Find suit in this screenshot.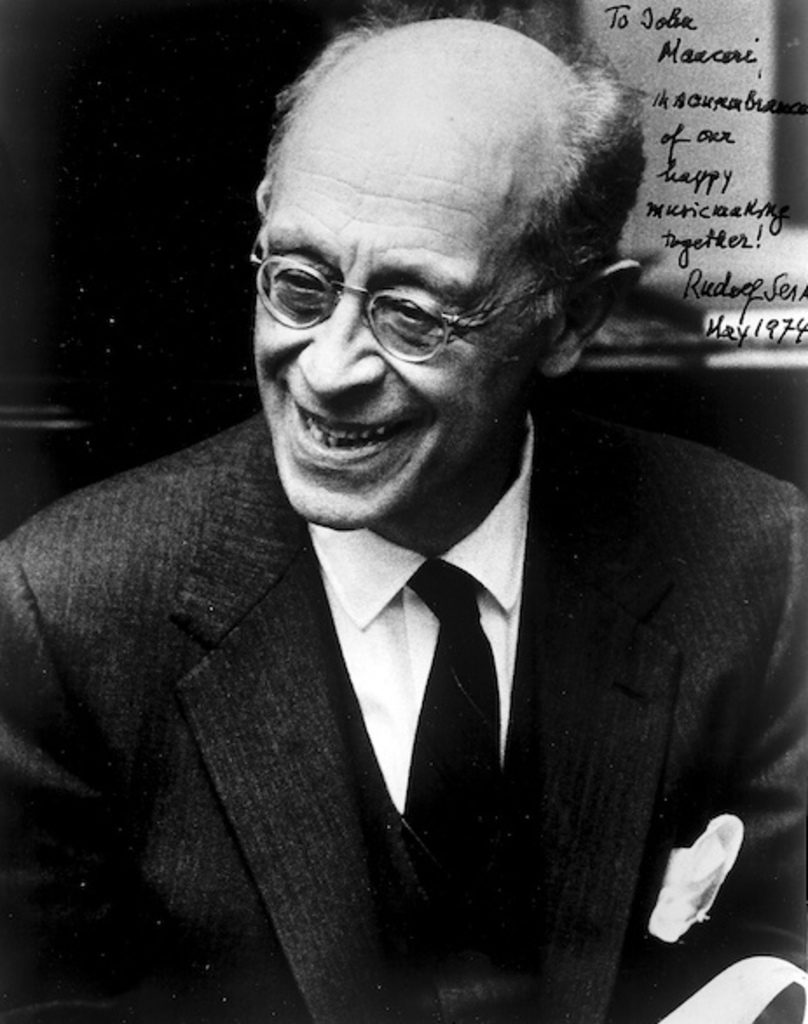
The bounding box for suit is x1=24 y1=176 x2=780 y2=1014.
